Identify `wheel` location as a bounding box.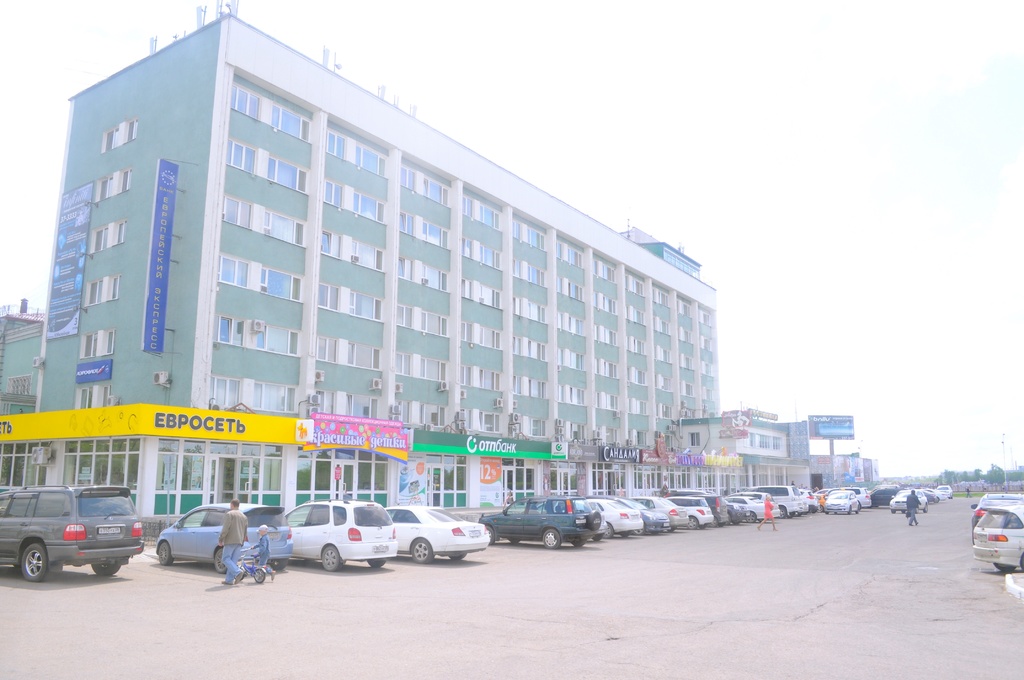
bbox=(508, 537, 519, 546).
